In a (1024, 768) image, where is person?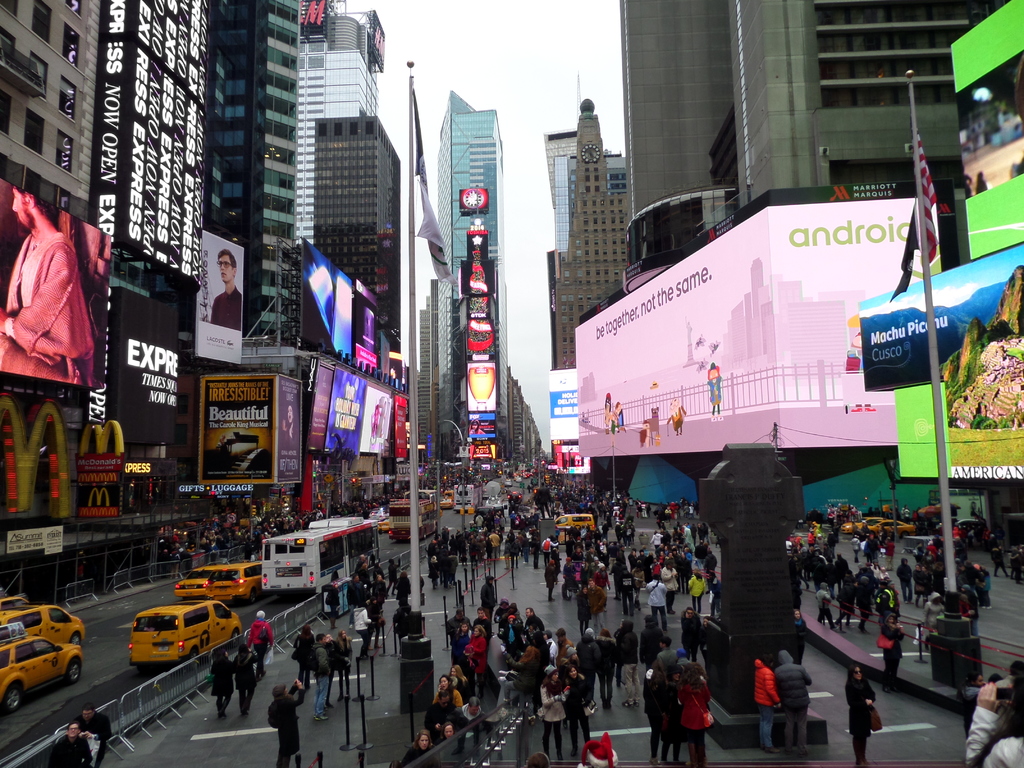
bbox(249, 606, 276, 688).
